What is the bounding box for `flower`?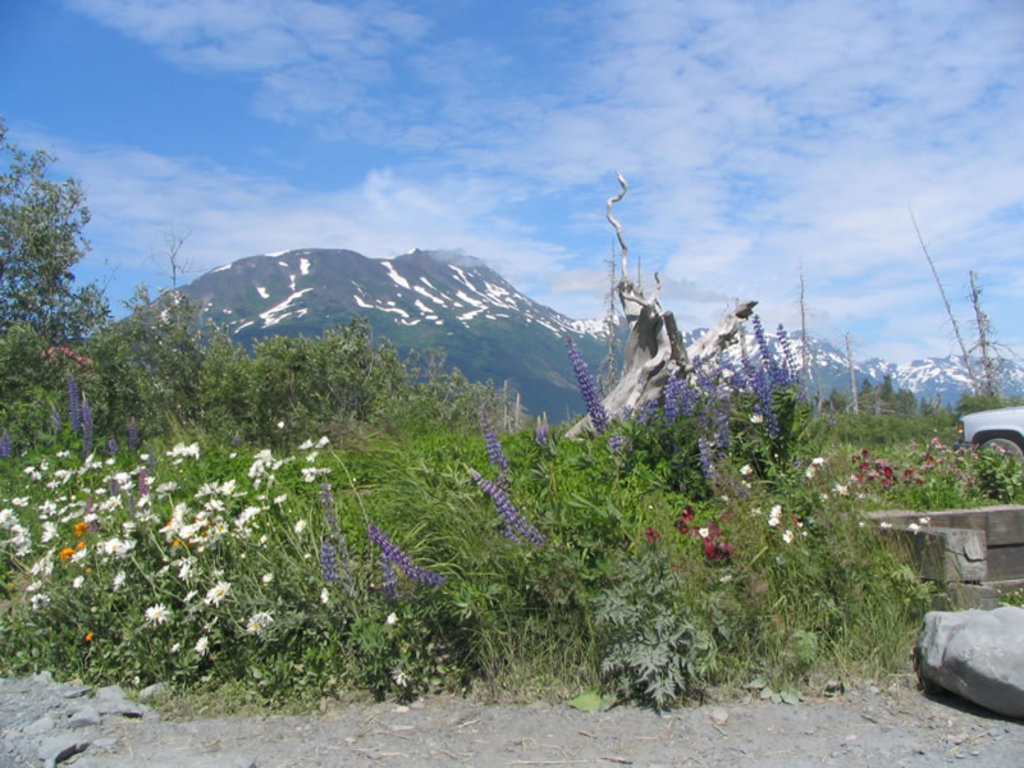
box(388, 564, 398, 598).
